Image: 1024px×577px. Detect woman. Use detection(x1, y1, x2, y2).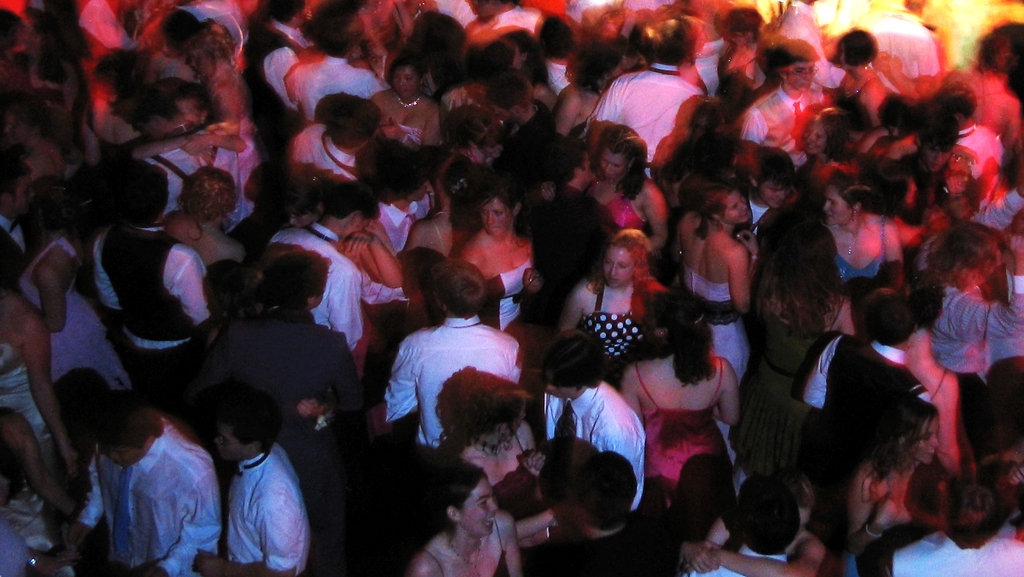
detection(407, 462, 524, 576).
